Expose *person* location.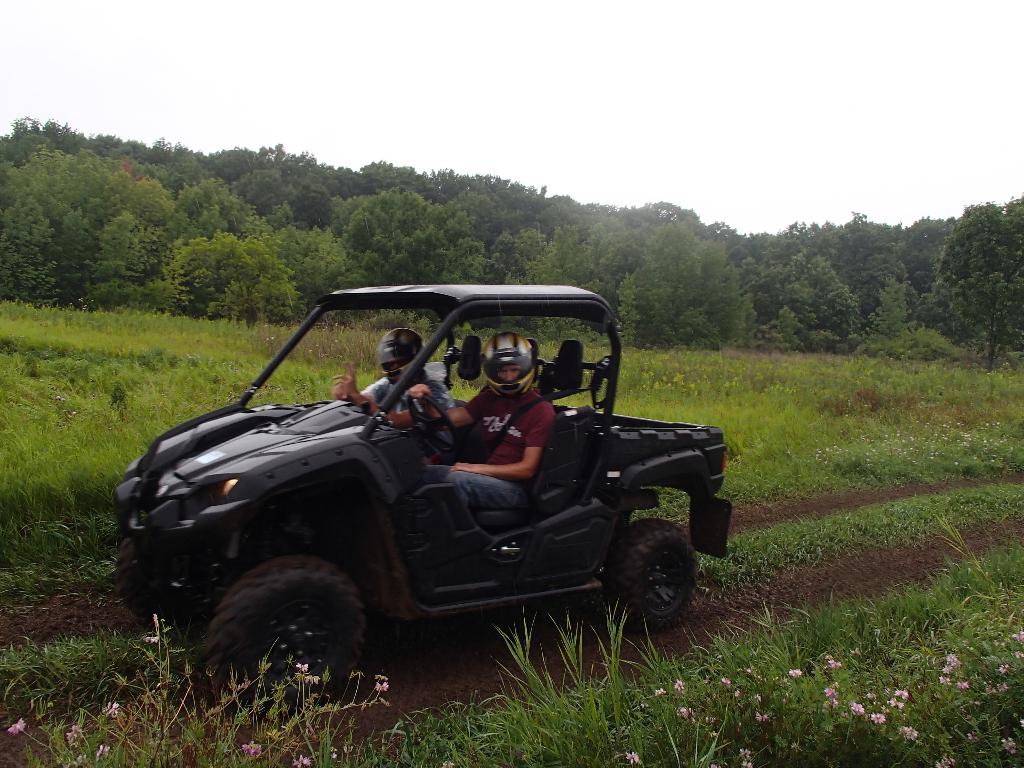
Exposed at left=410, top=331, right=562, bottom=529.
